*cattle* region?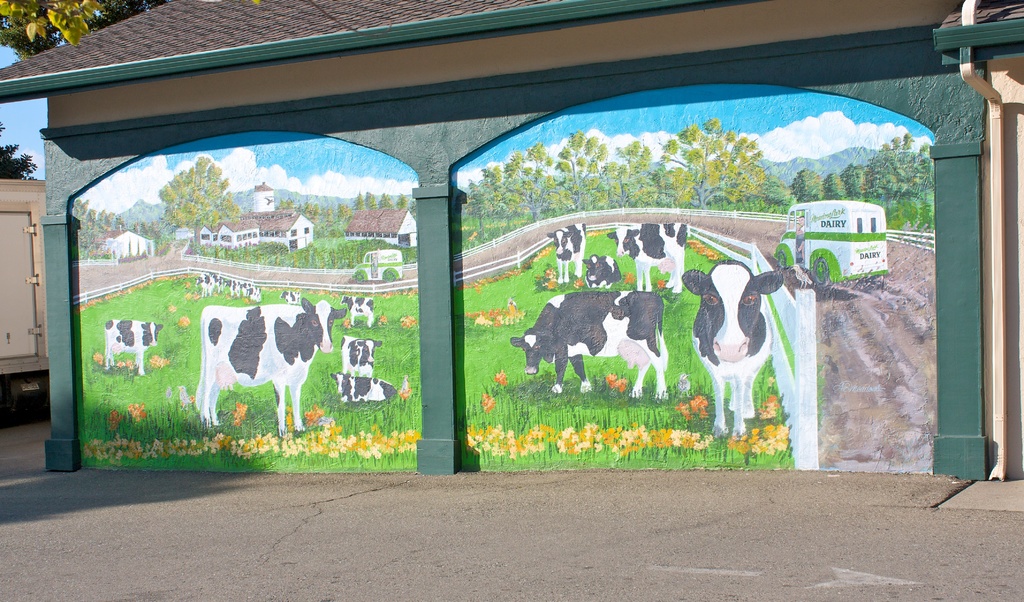
(242, 282, 253, 295)
